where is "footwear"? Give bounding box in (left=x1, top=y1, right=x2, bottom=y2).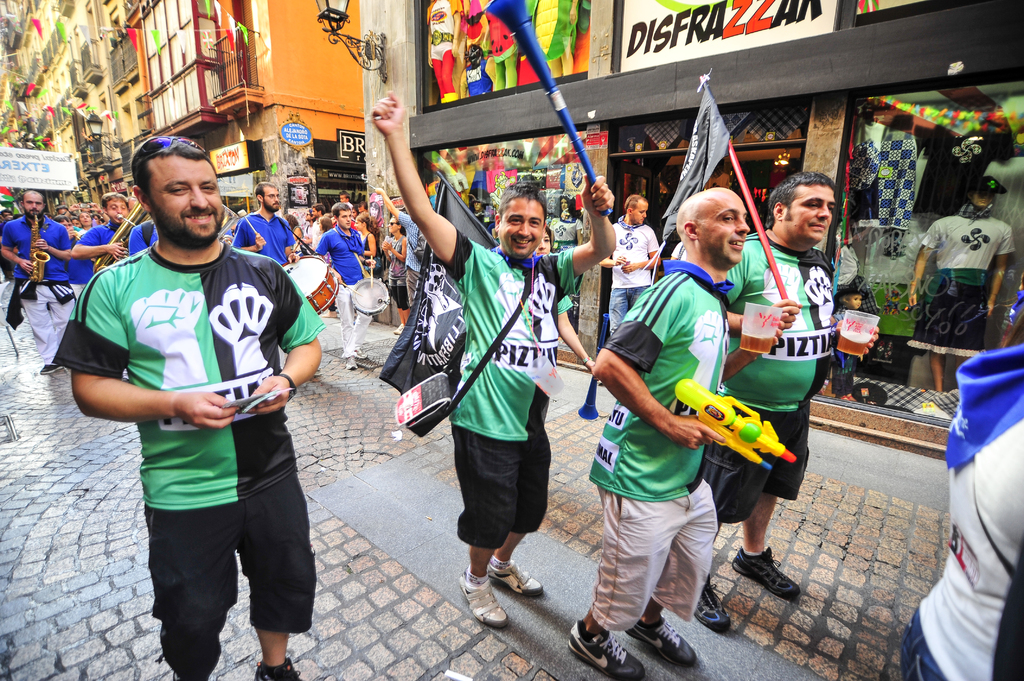
(left=255, top=655, right=302, bottom=680).
